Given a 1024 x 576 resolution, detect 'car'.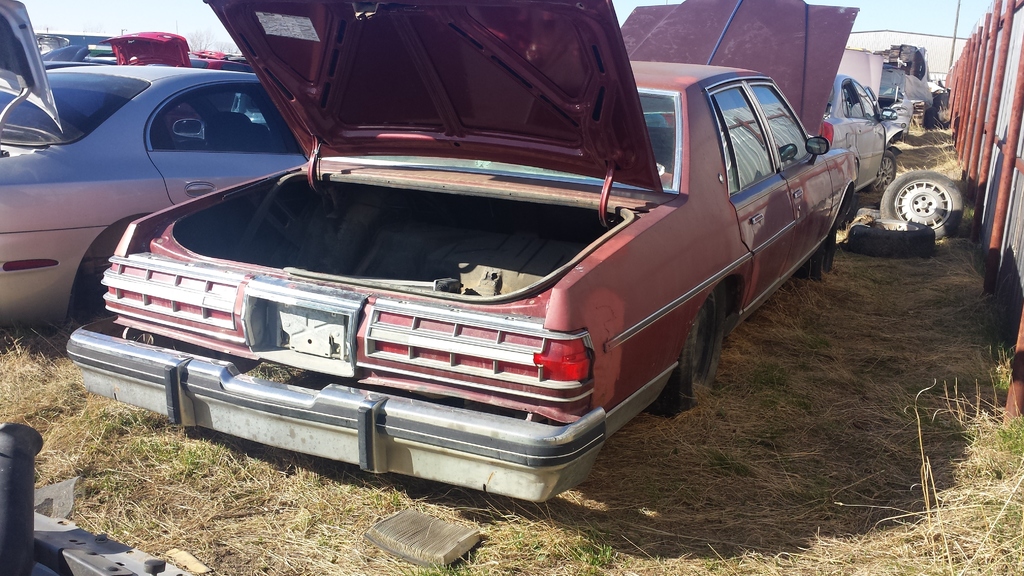
829 77 893 192.
